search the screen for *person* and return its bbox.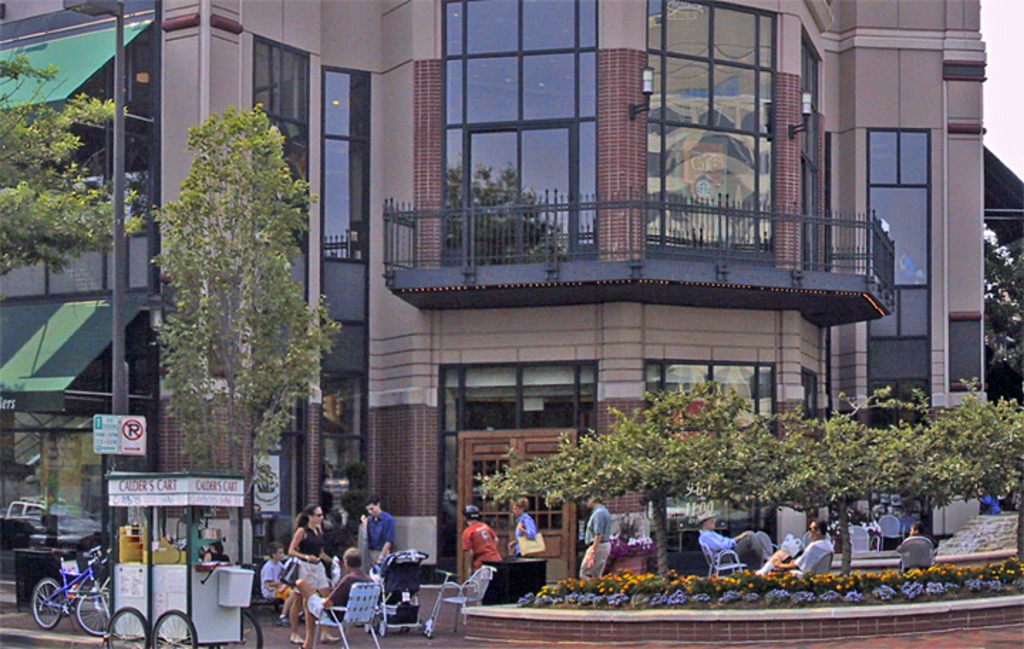
Found: {"x1": 509, "y1": 495, "x2": 539, "y2": 555}.
